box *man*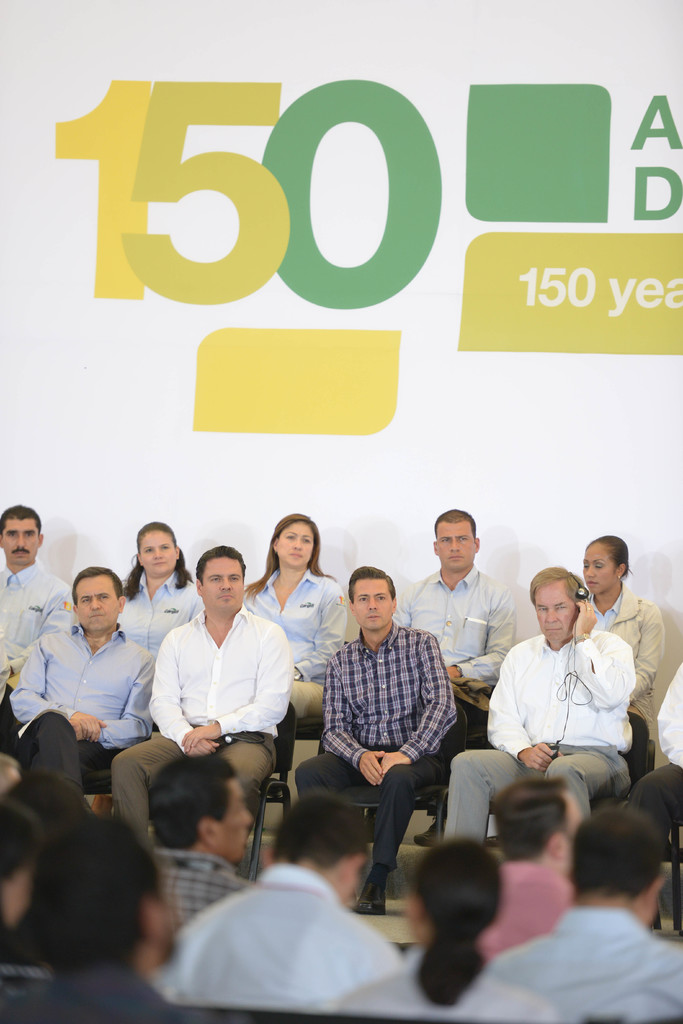
[left=501, top=812, right=682, bottom=1018]
